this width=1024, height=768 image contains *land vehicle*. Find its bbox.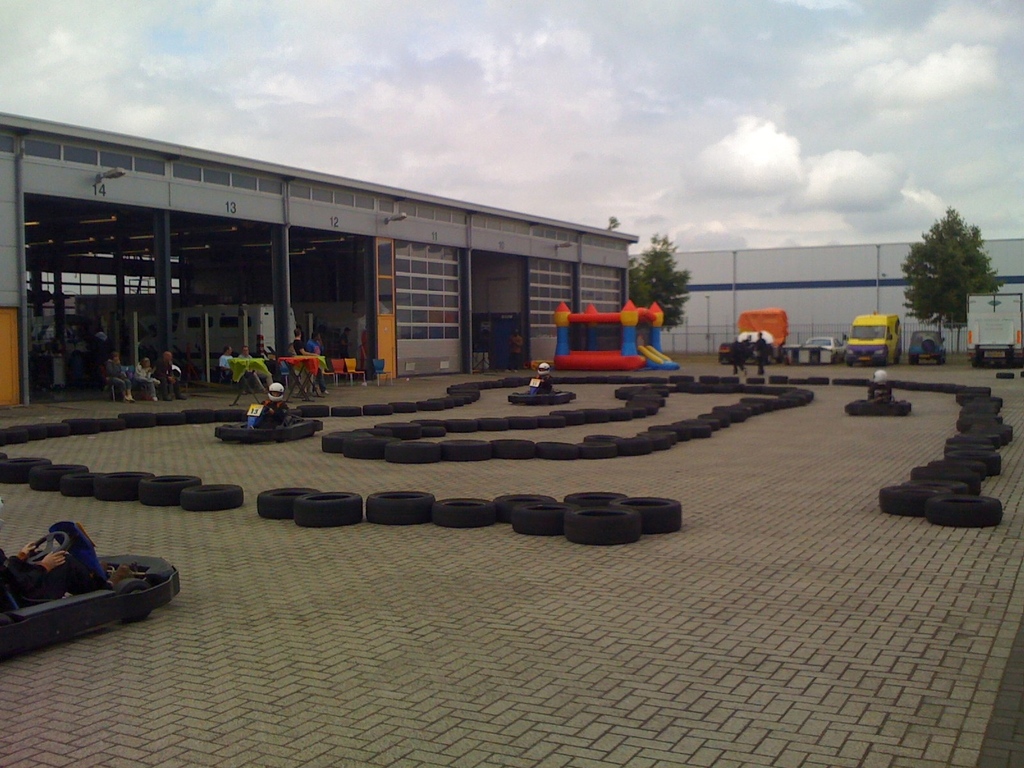
detection(805, 336, 844, 360).
